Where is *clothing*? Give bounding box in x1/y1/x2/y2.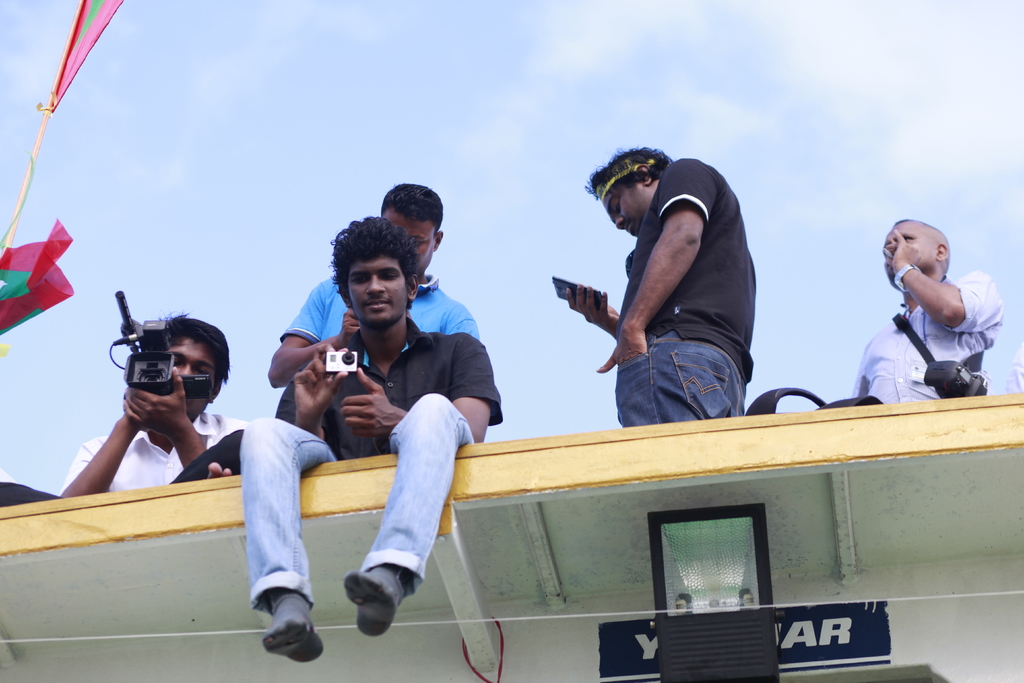
276/272/479/344.
